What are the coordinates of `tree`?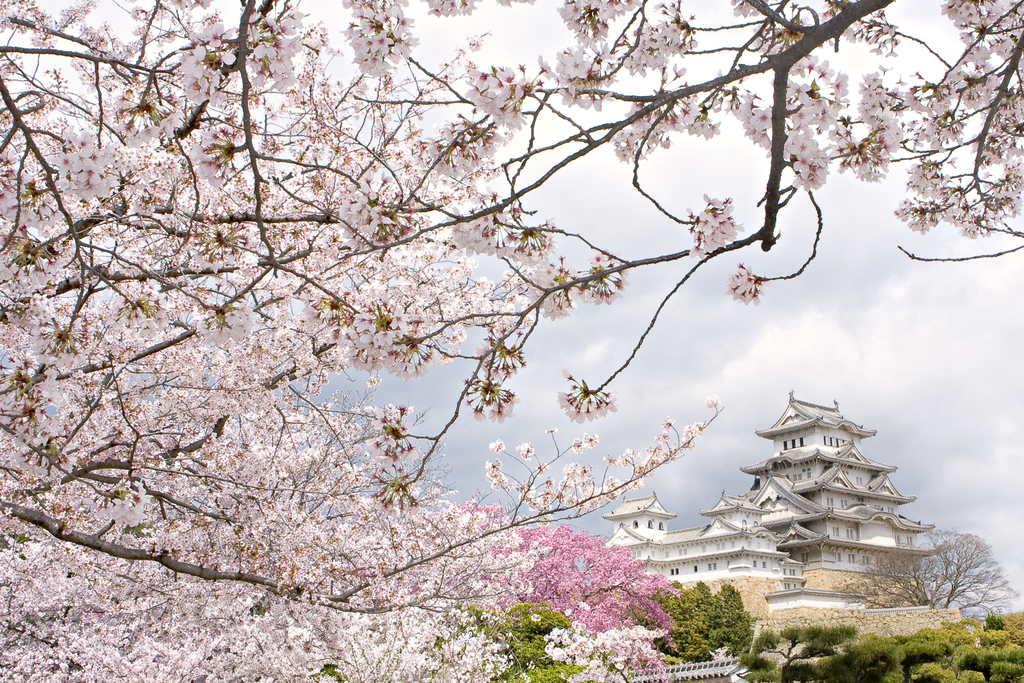
bbox=(750, 620, 866, 682).
